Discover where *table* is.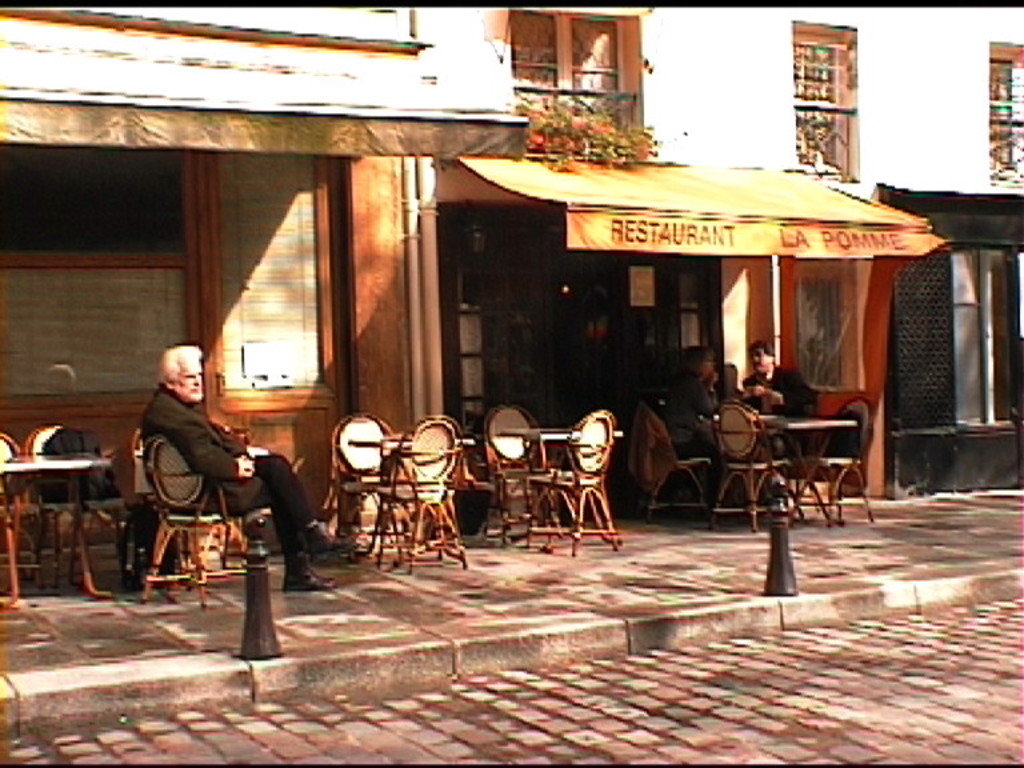
Discovered at detection(0, 425, 123, 599).
